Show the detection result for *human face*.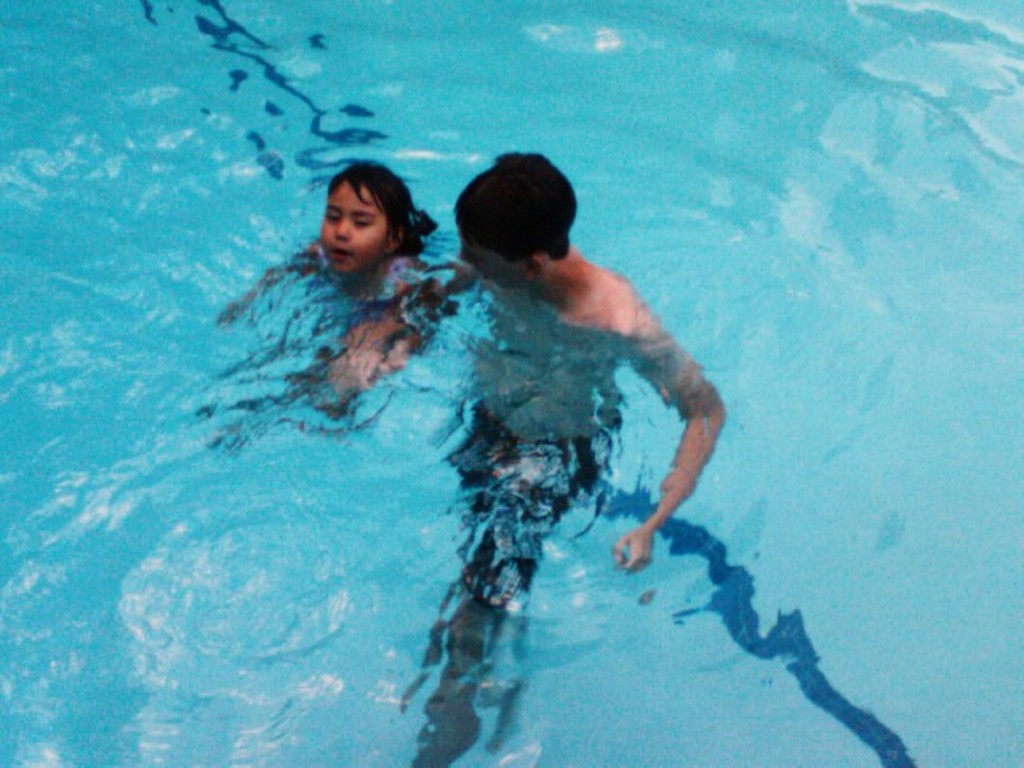
bbox=[314, 182, 368, 277].
